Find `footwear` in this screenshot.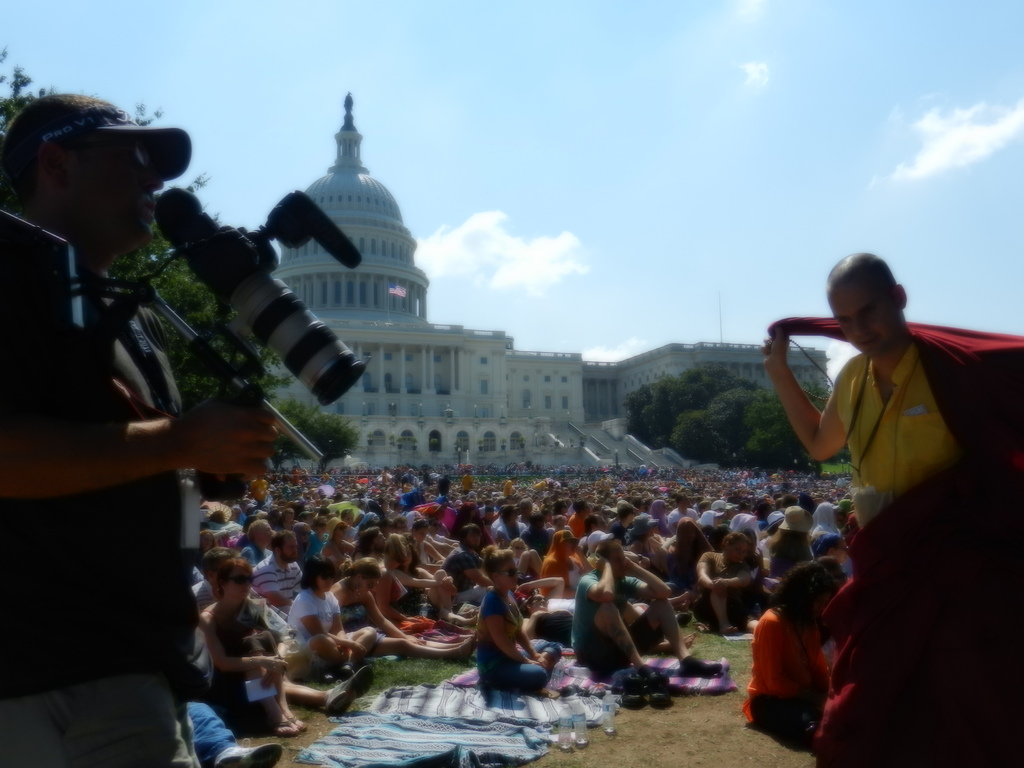
The bounding box for `footwear` is BBox(650, 669, 673, 709).
